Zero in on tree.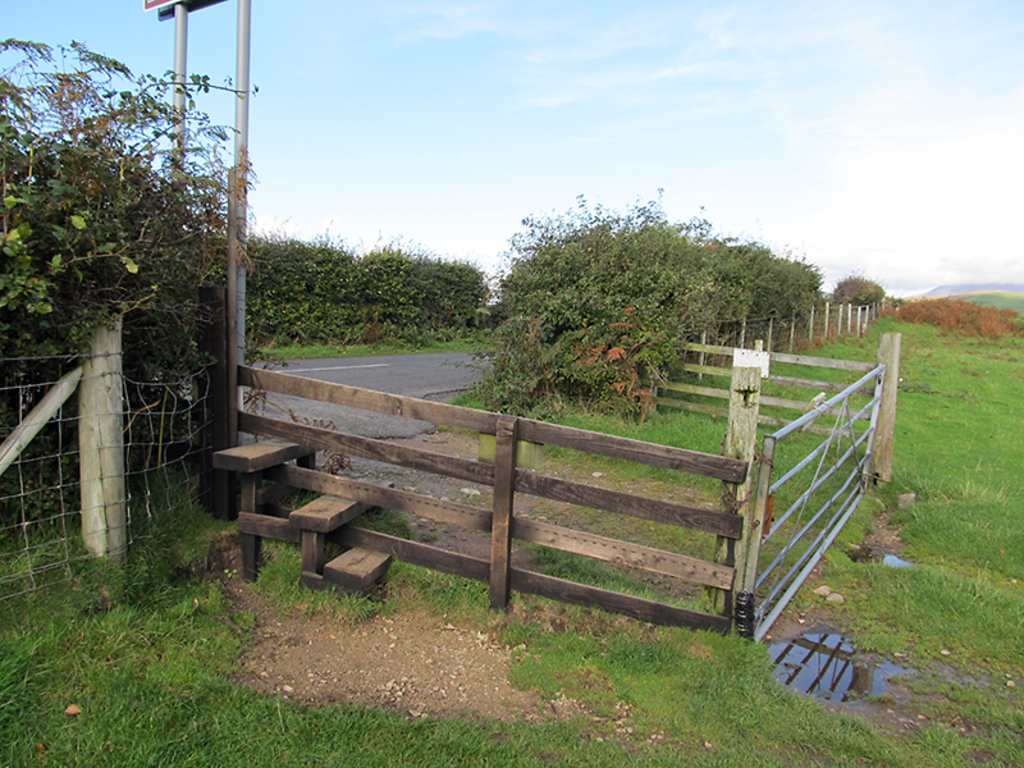
Zeroed in: x1=0, y1=17, x2=280, y2=570.
